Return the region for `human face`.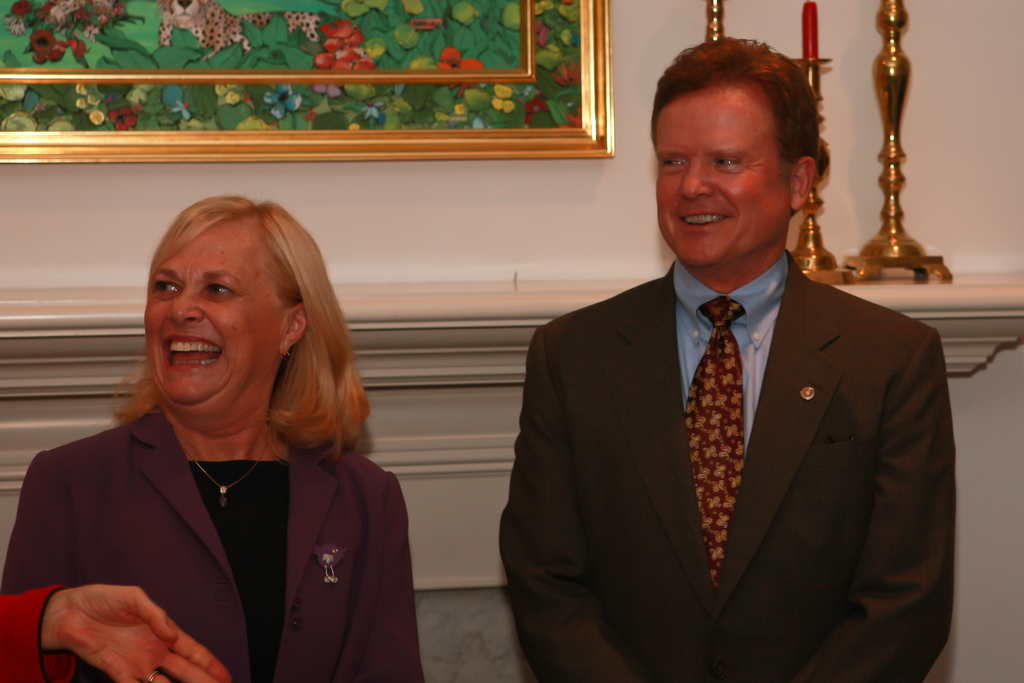
bbox=(147, 219, 280, 415).
